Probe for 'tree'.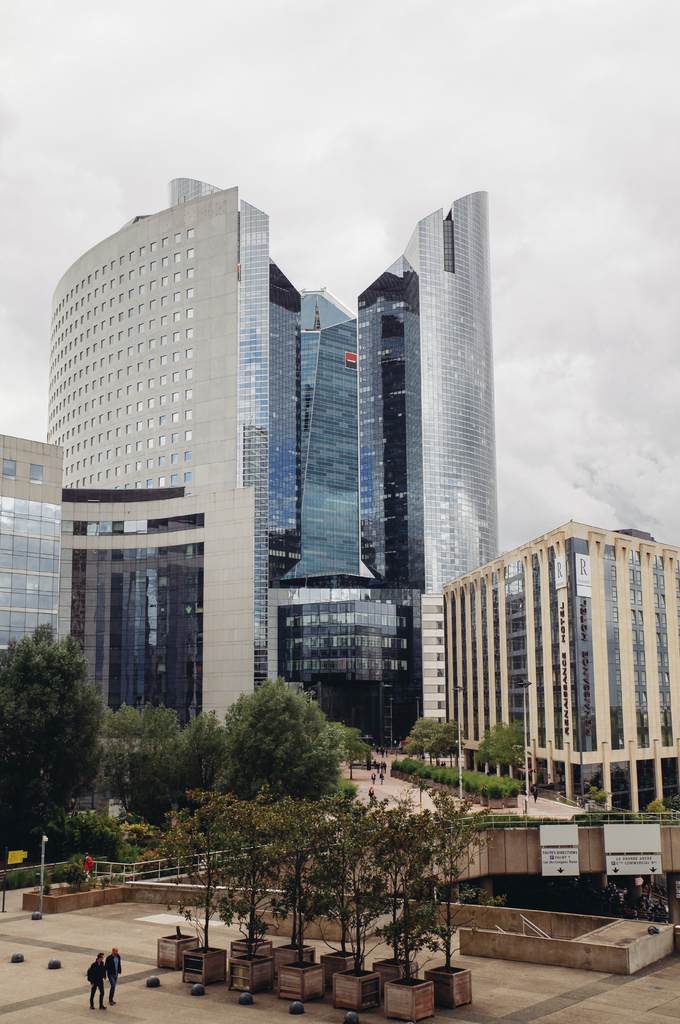
Probe result: (8, 615, 115, 872).
